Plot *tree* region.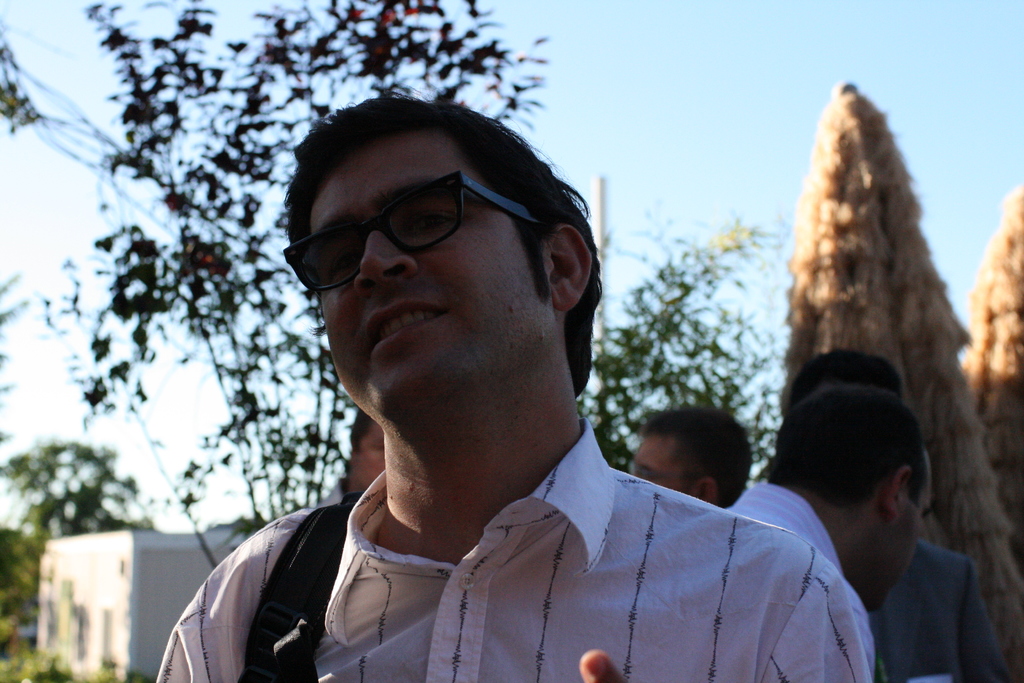
Plotted at bbox=(0, 440, 139, 620).
